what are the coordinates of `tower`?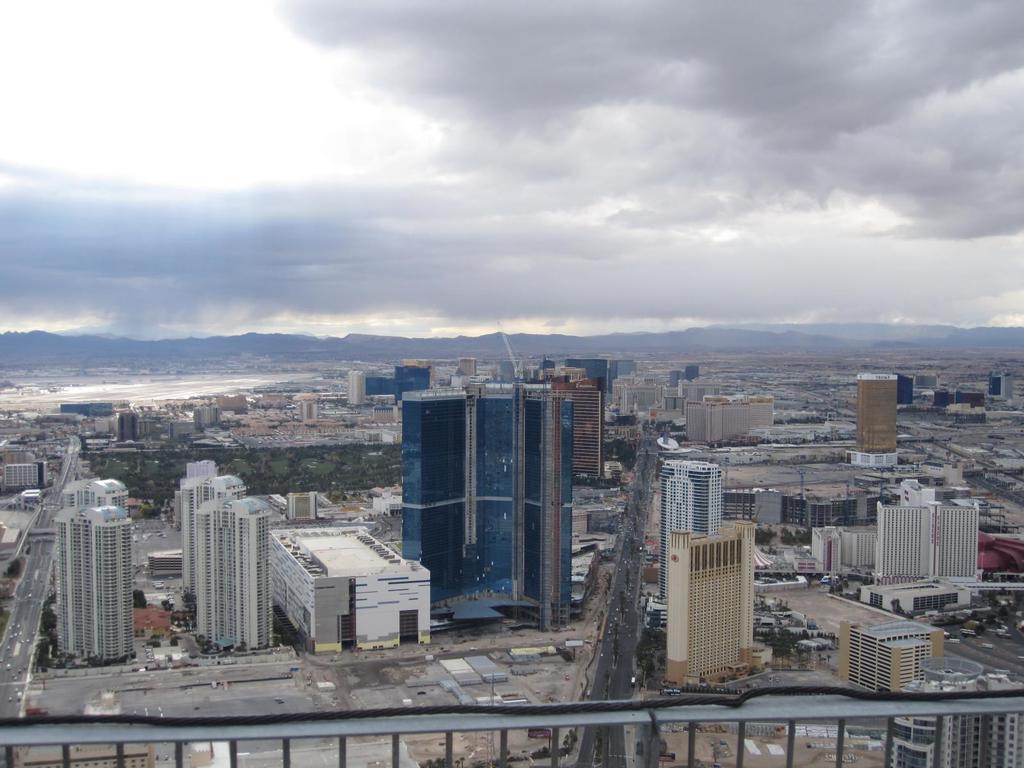
<bbox>195, 484, 268, 659</bbox>.
